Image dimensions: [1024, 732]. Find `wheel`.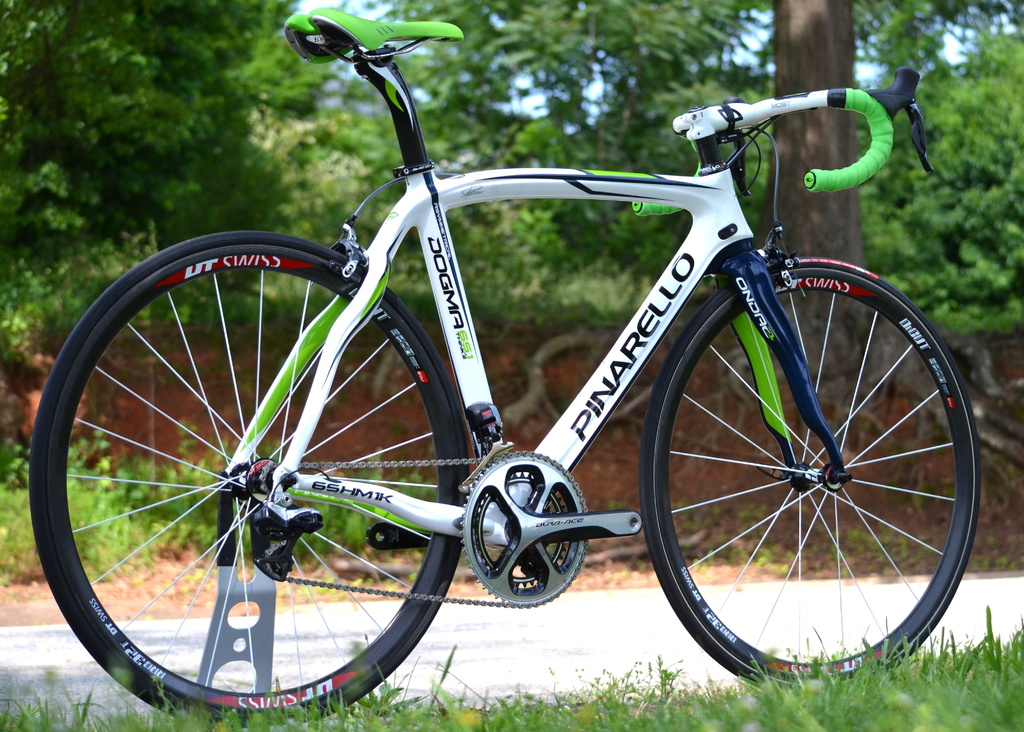
<box>637,256,979,691</box>.
